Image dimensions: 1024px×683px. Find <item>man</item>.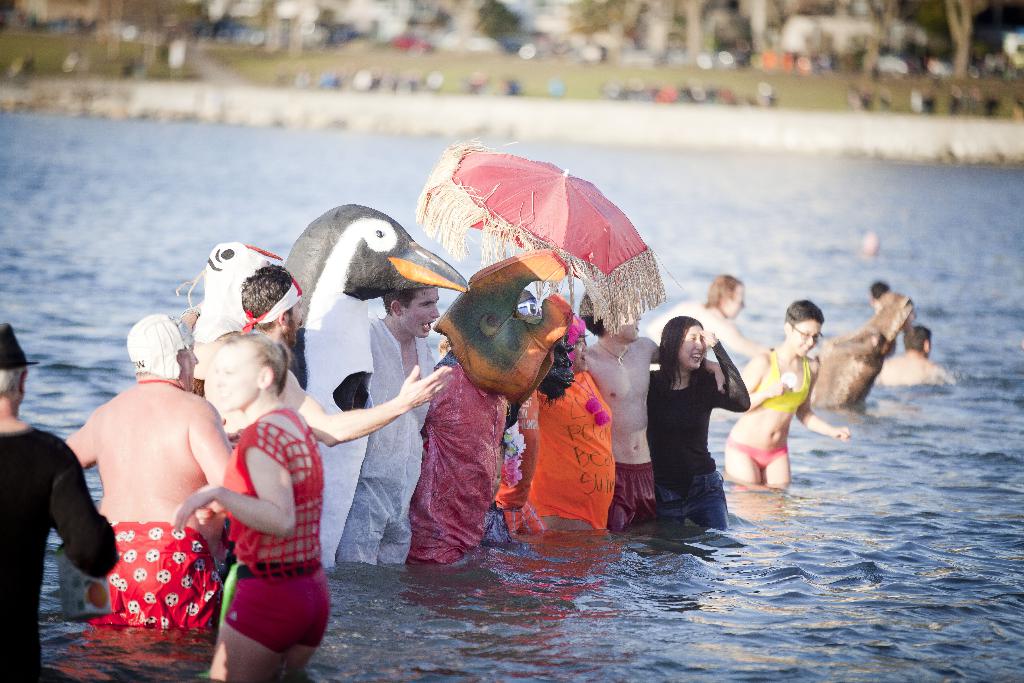
[x1=577, y1=295, x2=655, y2=534].
